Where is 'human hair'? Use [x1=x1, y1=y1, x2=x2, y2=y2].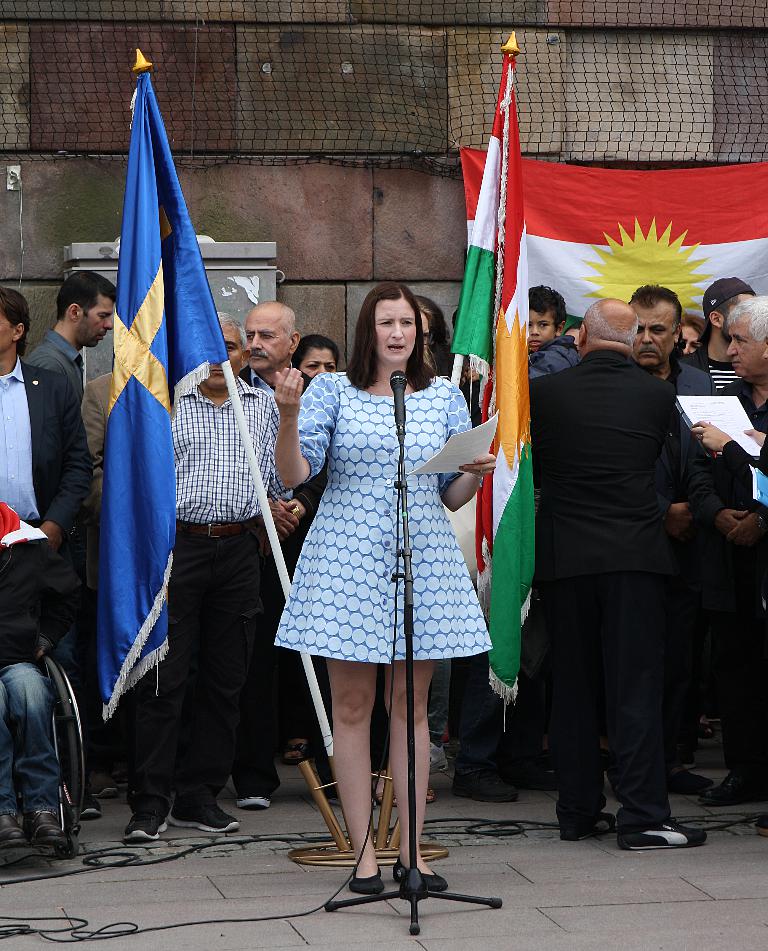
[x1=53, y1=274, x2=112, y2=319].
